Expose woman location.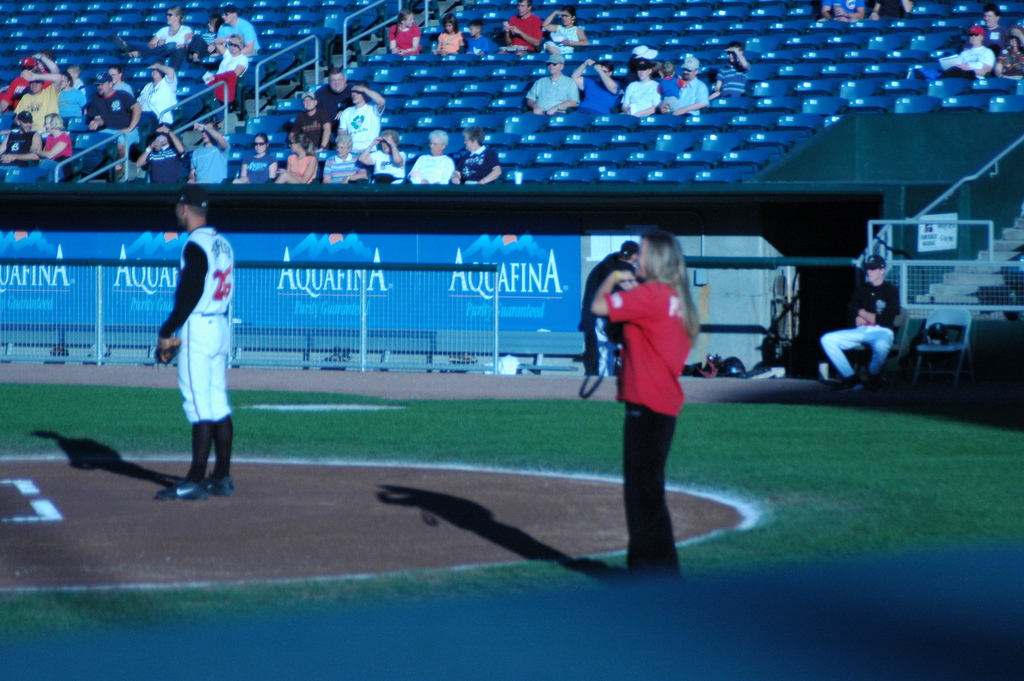
Exposed at box=[869, 0, 913, 22].
